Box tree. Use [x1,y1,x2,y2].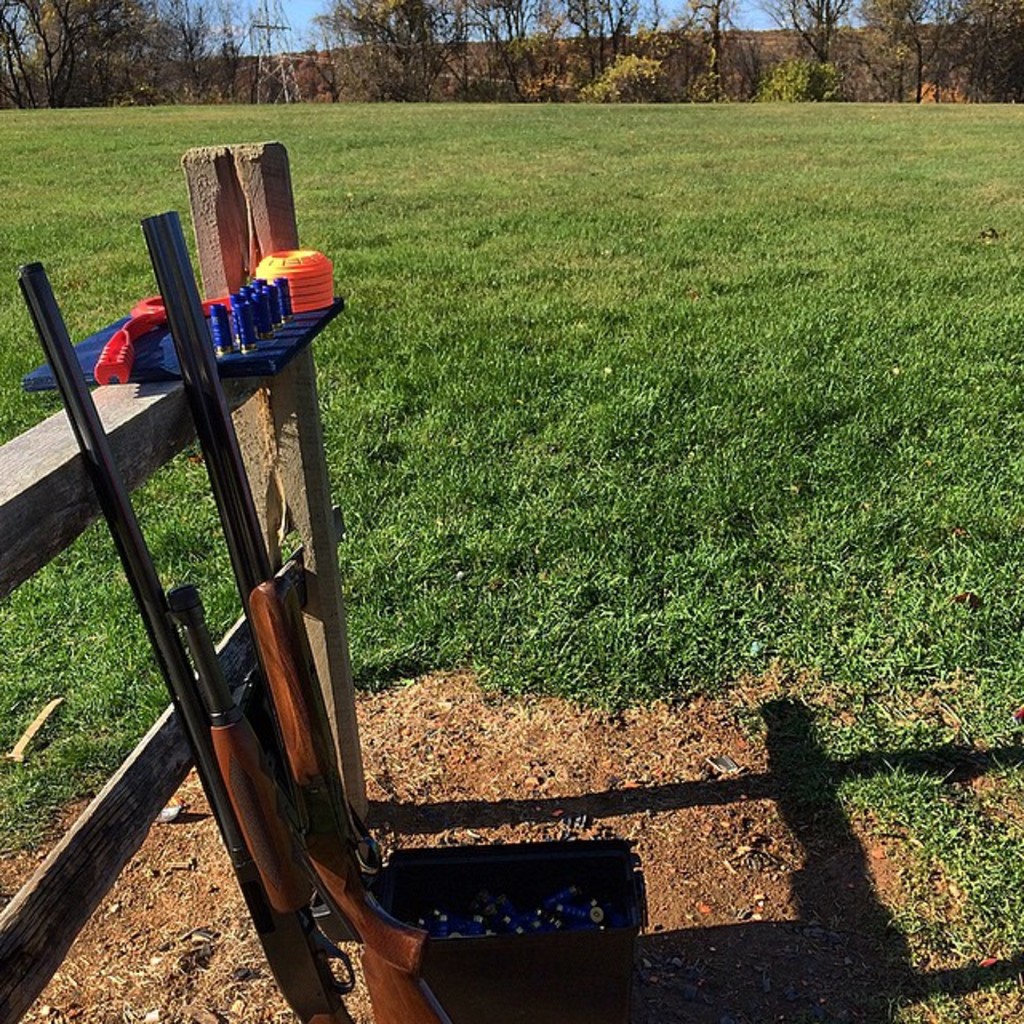
[555,0,630,106].
